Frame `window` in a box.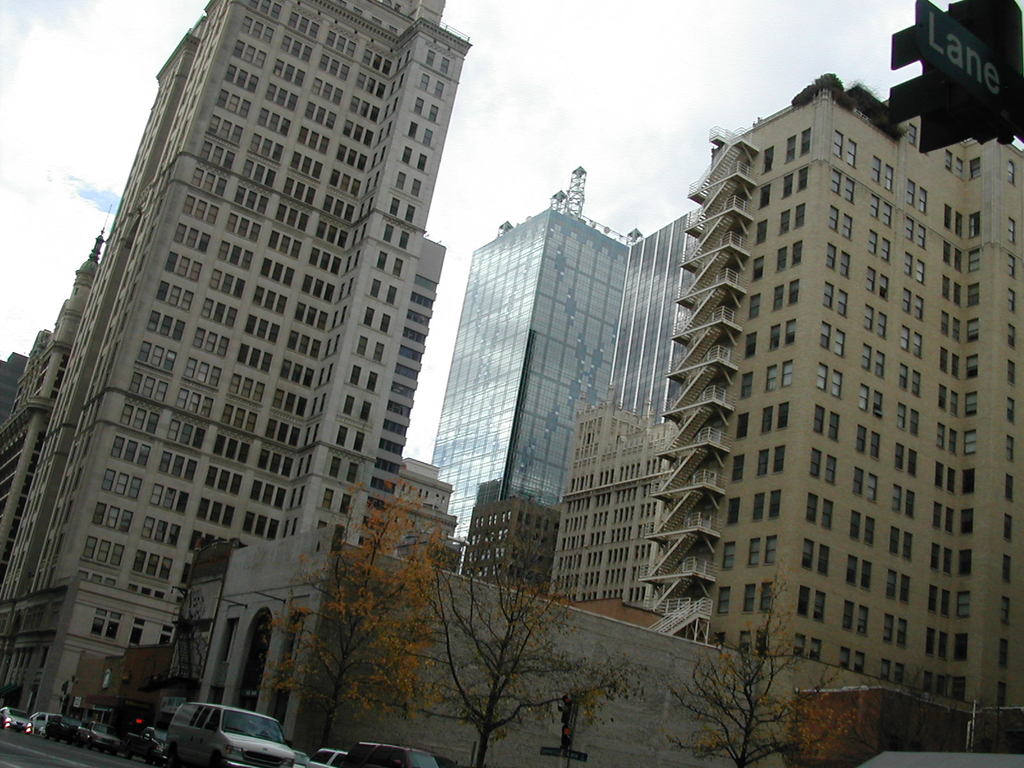
pyautogui.locateOnScreen(862, 559, 876, 593).
